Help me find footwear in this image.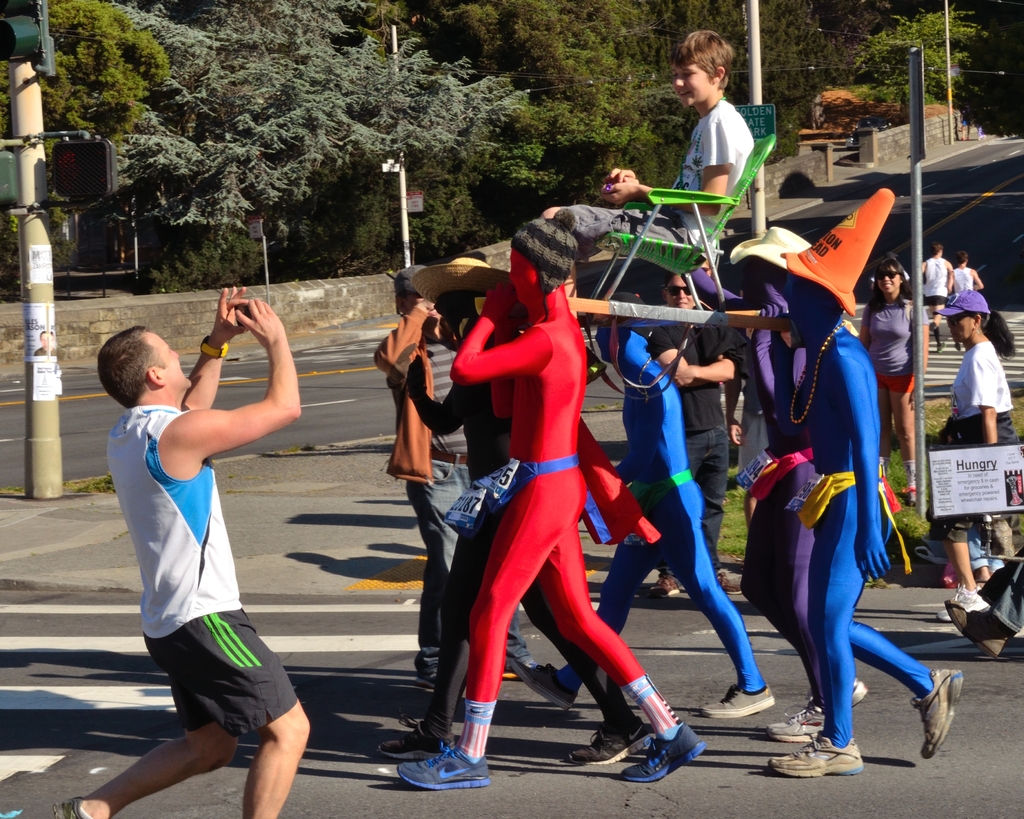
Found it: [left=767, top=724, right=870, bottom=776].
